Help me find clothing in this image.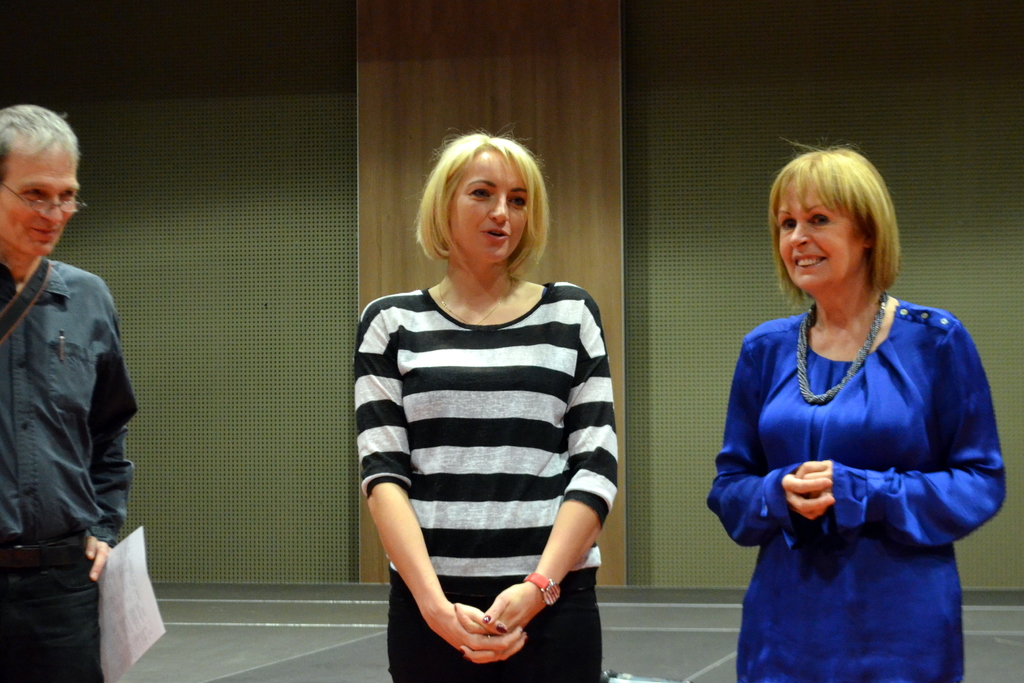
Found it: BBox(357, 238, 628, 647).
